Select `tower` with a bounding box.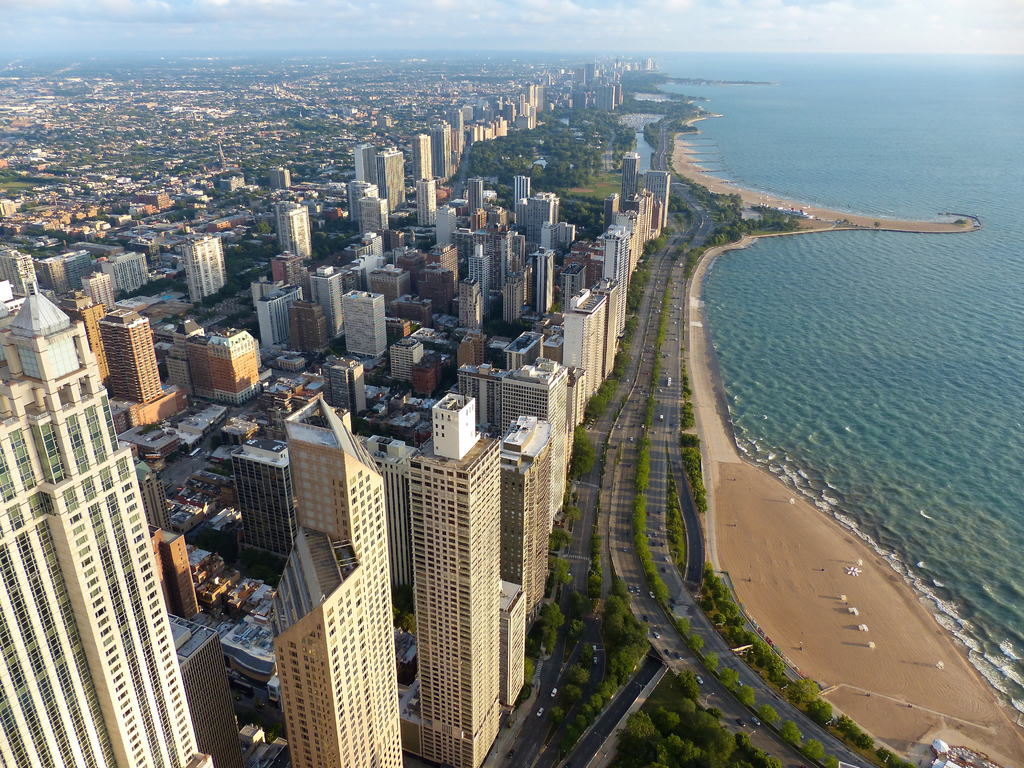
locate(536, 250, 556, 314).
